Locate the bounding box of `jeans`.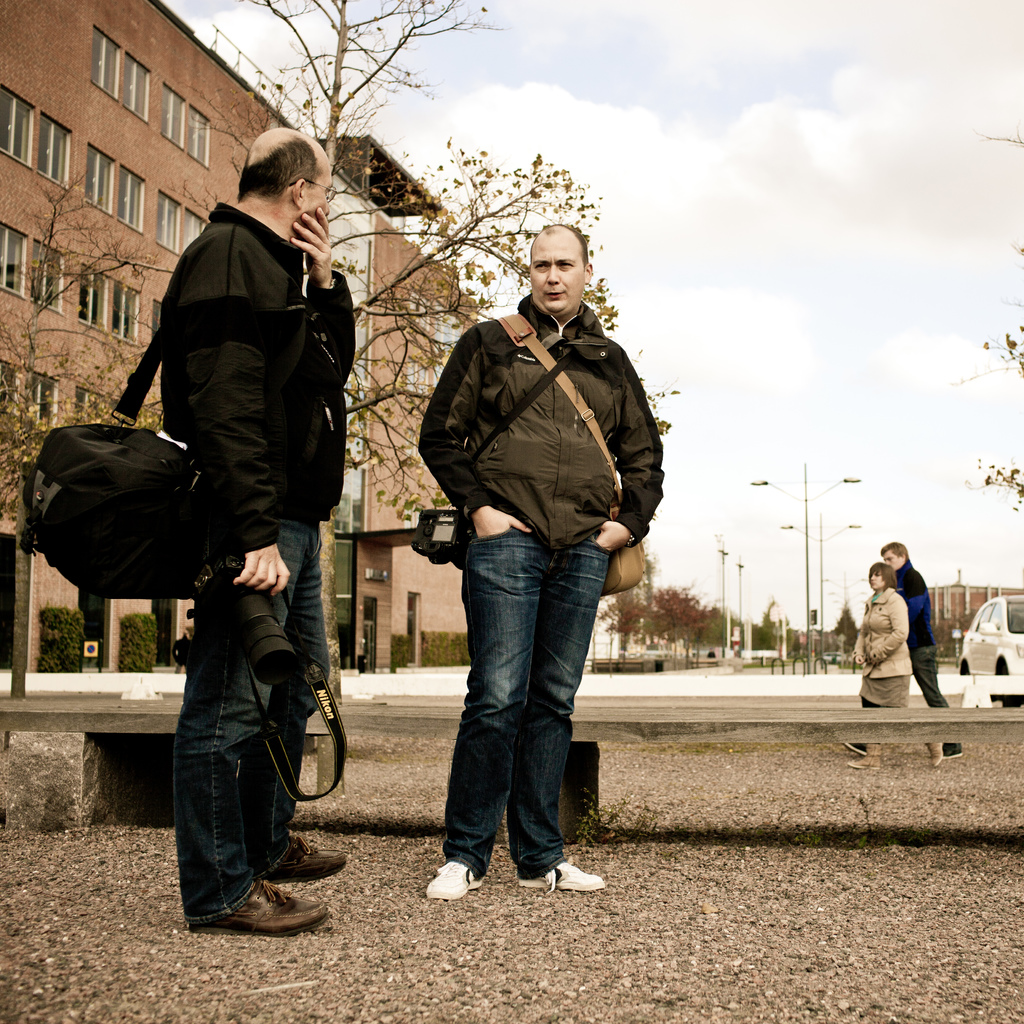
Bounding box: box=[913, 648, 955, 760].
